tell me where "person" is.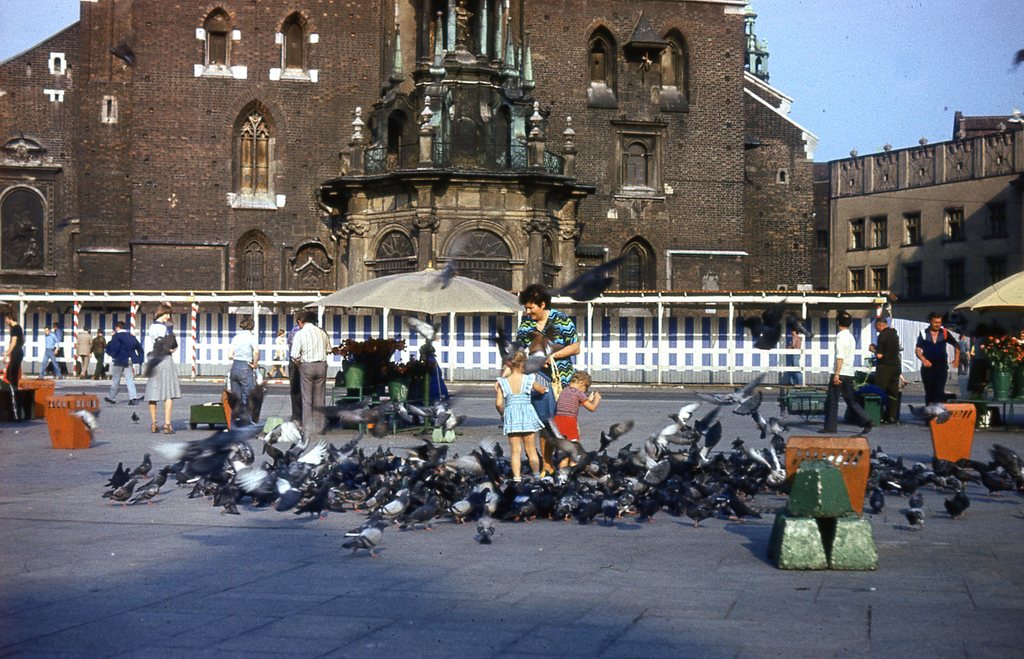
"person" is at 45,321,72,377.
